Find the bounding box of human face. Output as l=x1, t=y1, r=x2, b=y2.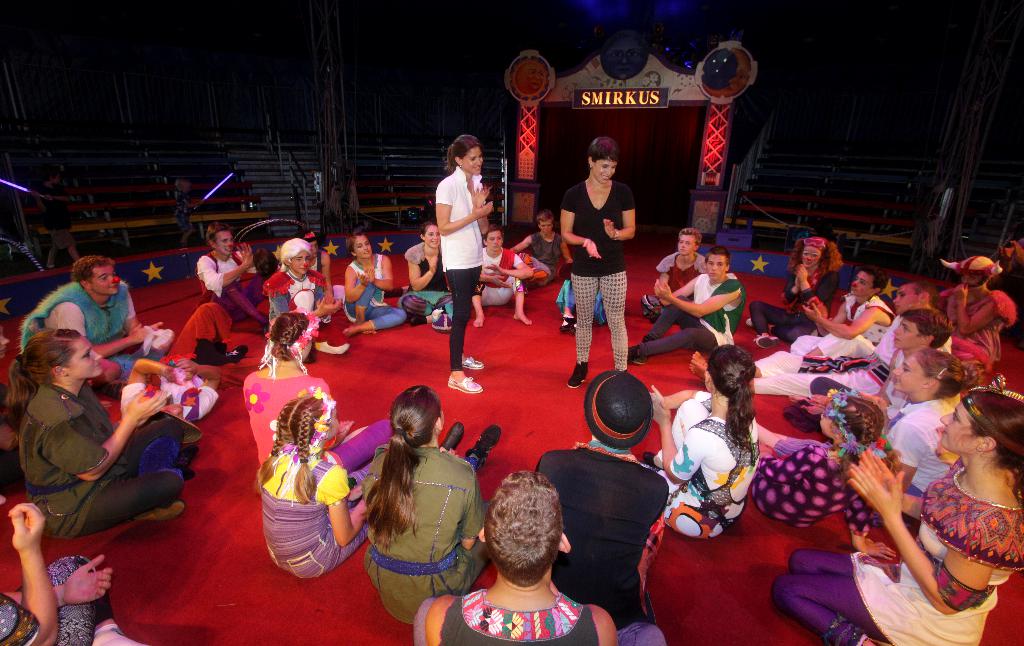
l=351, t=239, r=371, b=259.
